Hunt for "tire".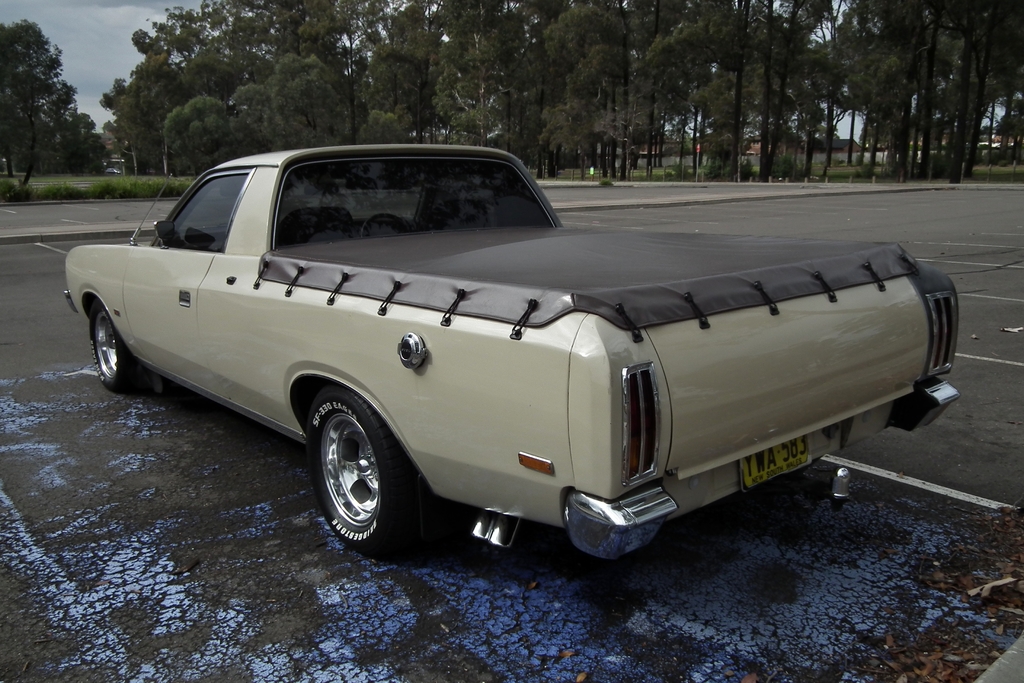
Hunted down at 87, 302, 142, 394.
